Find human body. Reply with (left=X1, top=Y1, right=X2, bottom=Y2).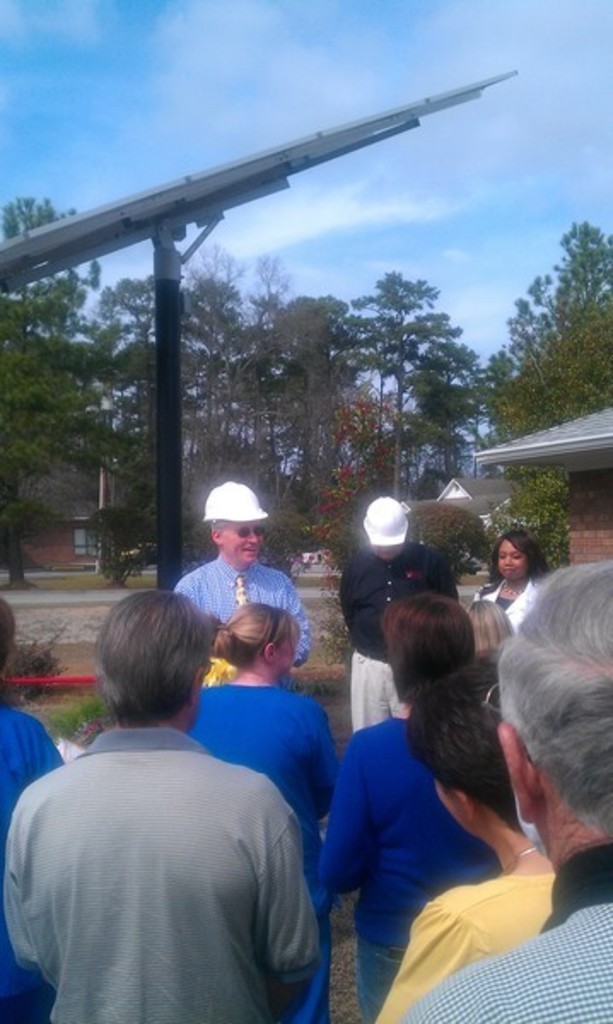
(left=0, top=688, right=63, bottom=1022).
